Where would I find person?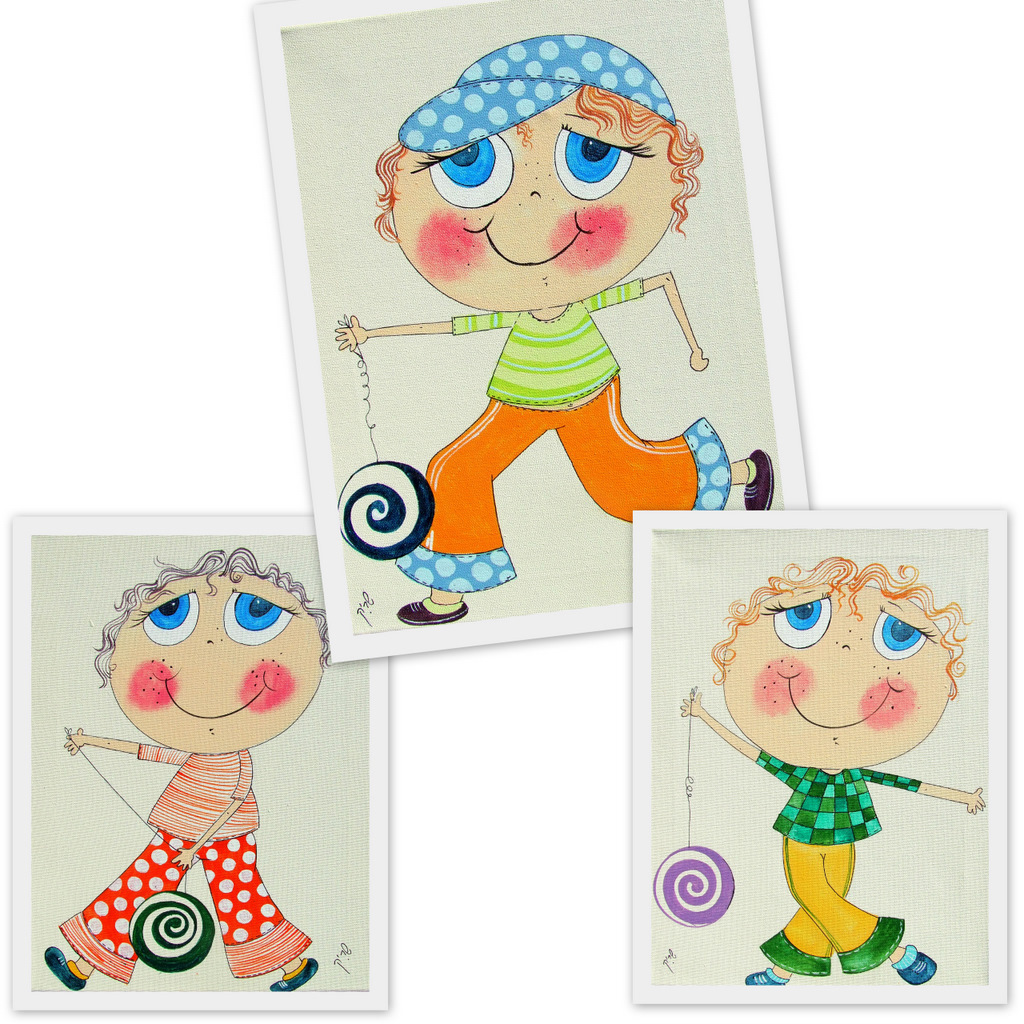
At x1=333, y1=40, x2=774, y2=617.
